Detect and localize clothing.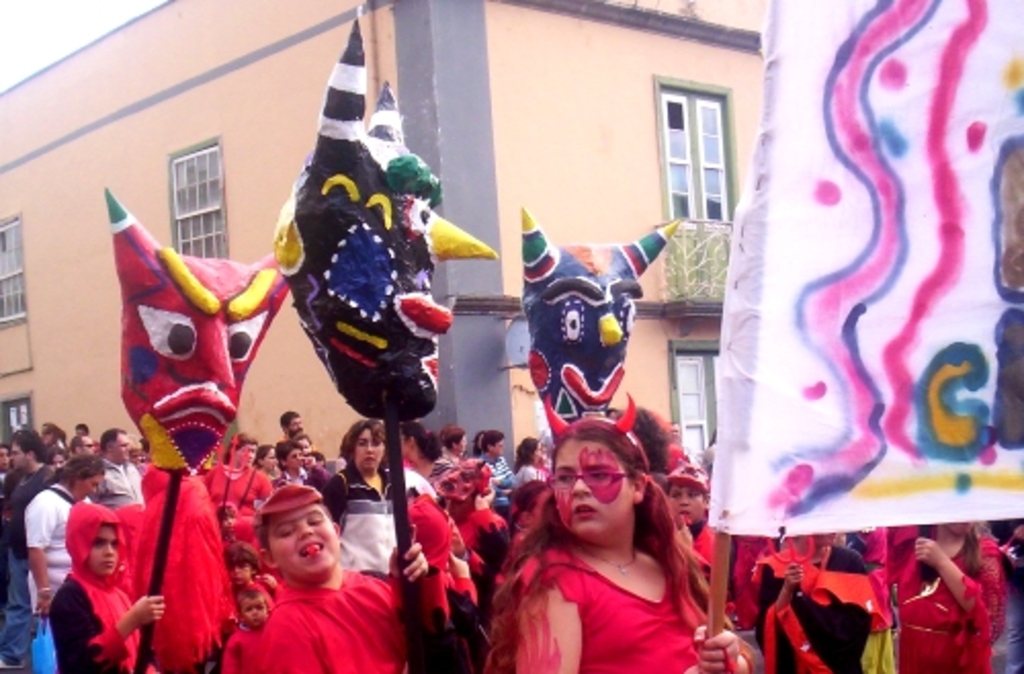
Localized at x1=260, y1=570, x2=446, y2=672.
